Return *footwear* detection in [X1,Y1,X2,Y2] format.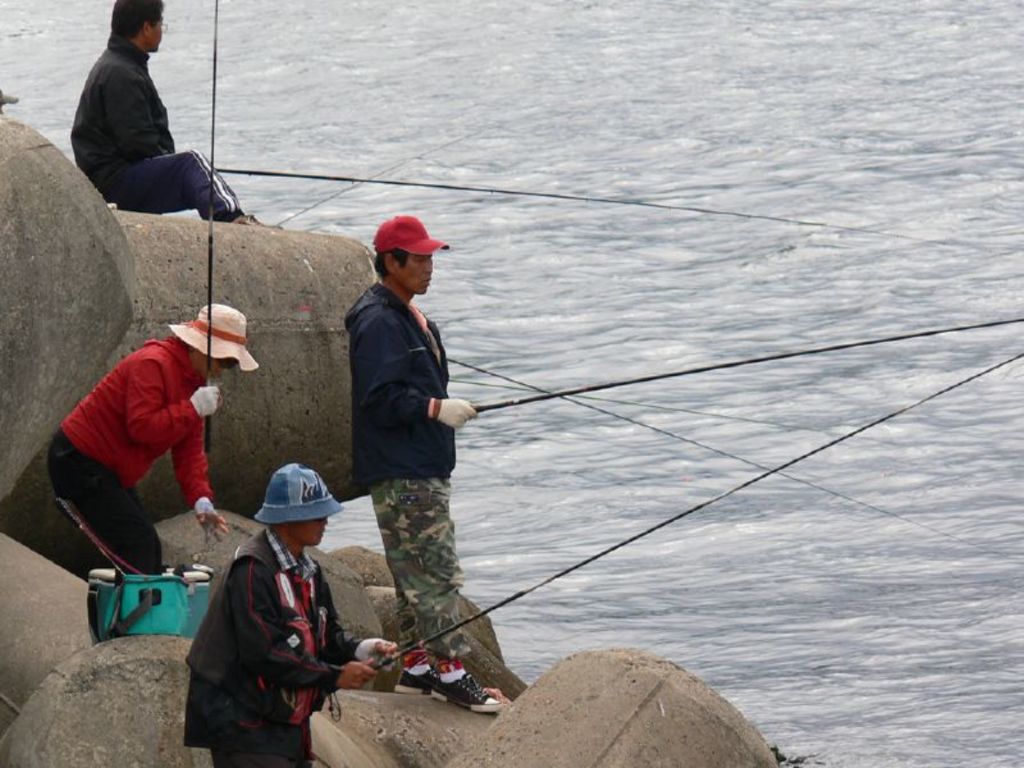
[393,667,429,692].
